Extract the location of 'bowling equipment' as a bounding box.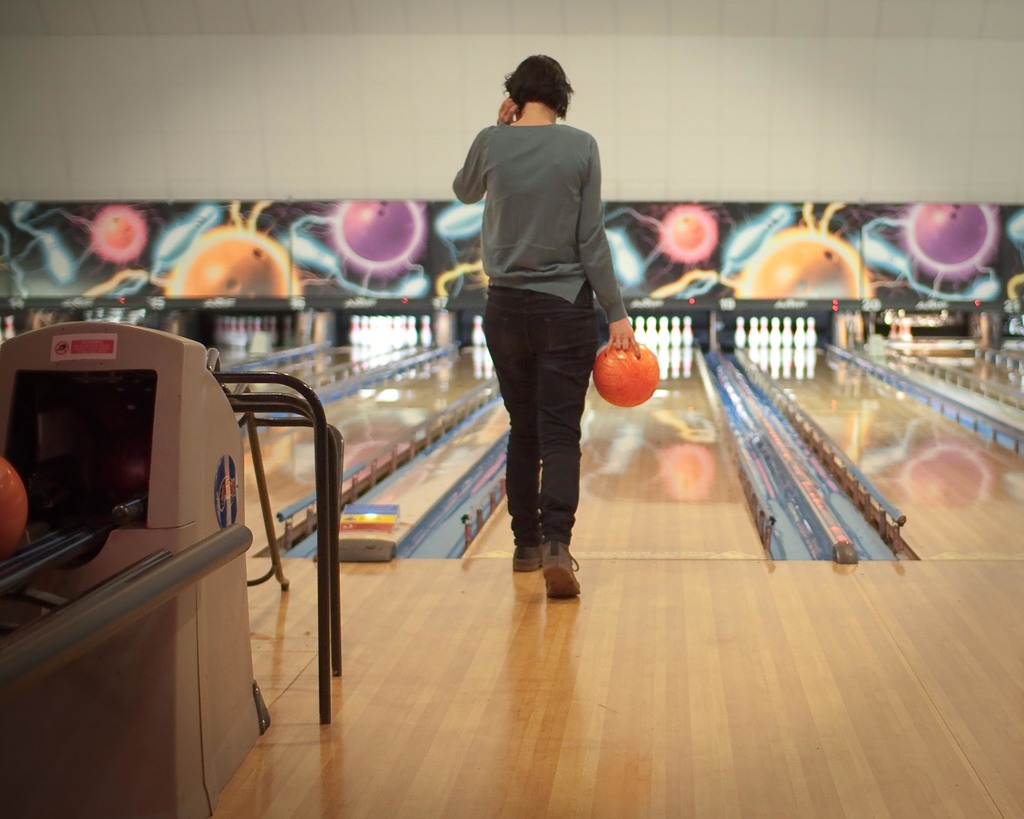
345,199,417,262.
